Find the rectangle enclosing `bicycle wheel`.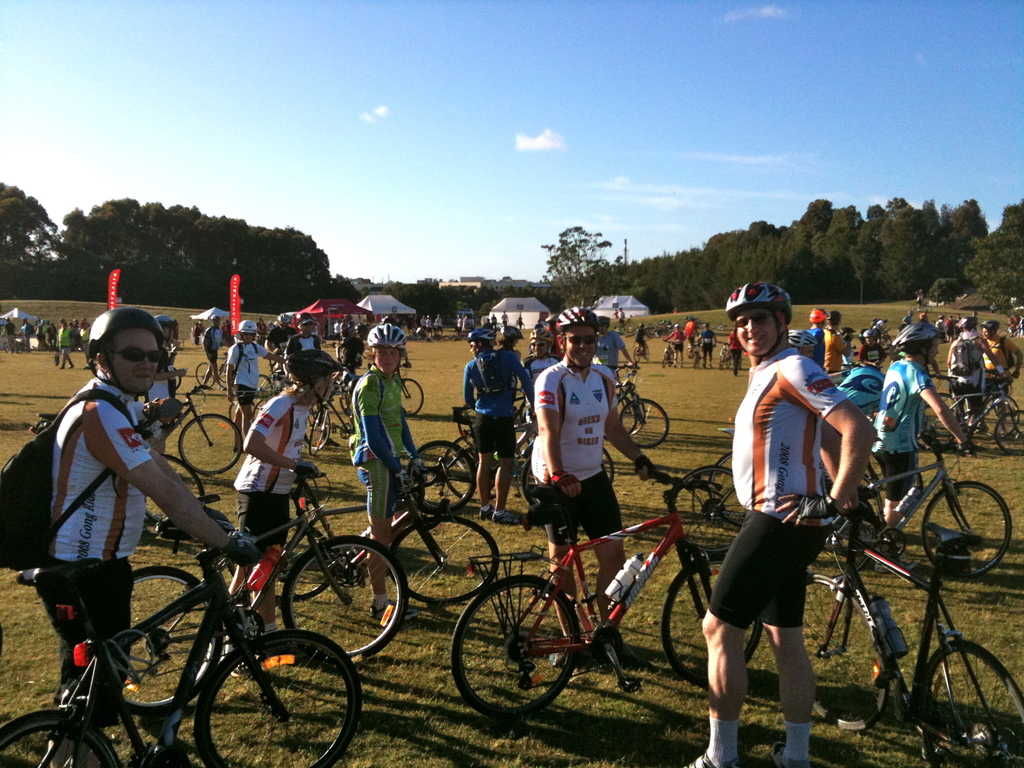
x1=796, y1=575, x2=887, y2=730.
